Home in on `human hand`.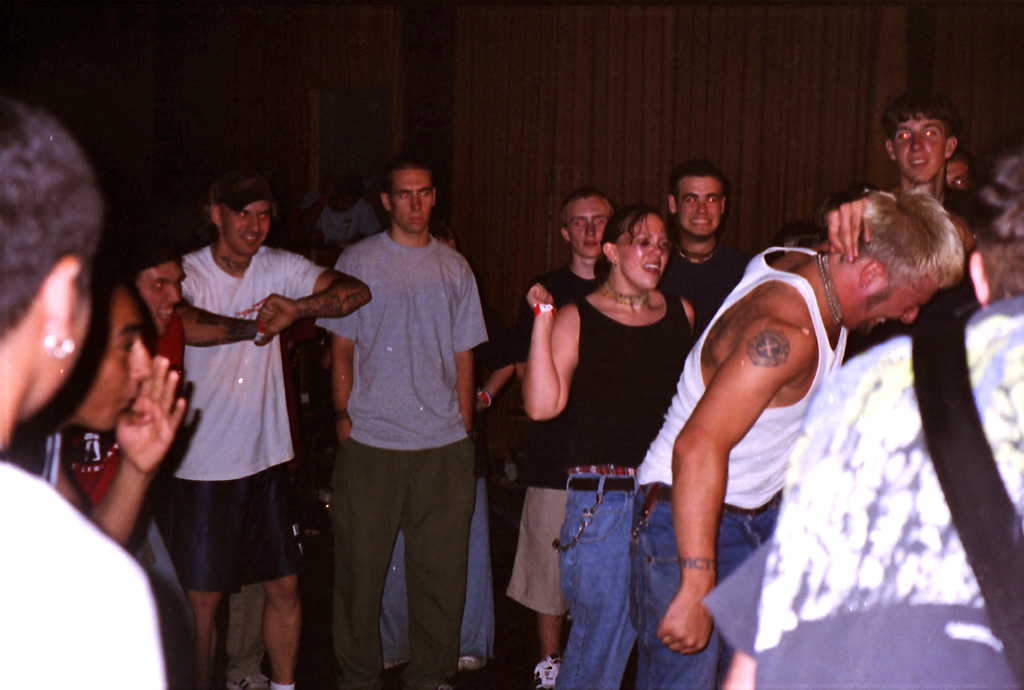
Homed in at 312 230 323 247.
